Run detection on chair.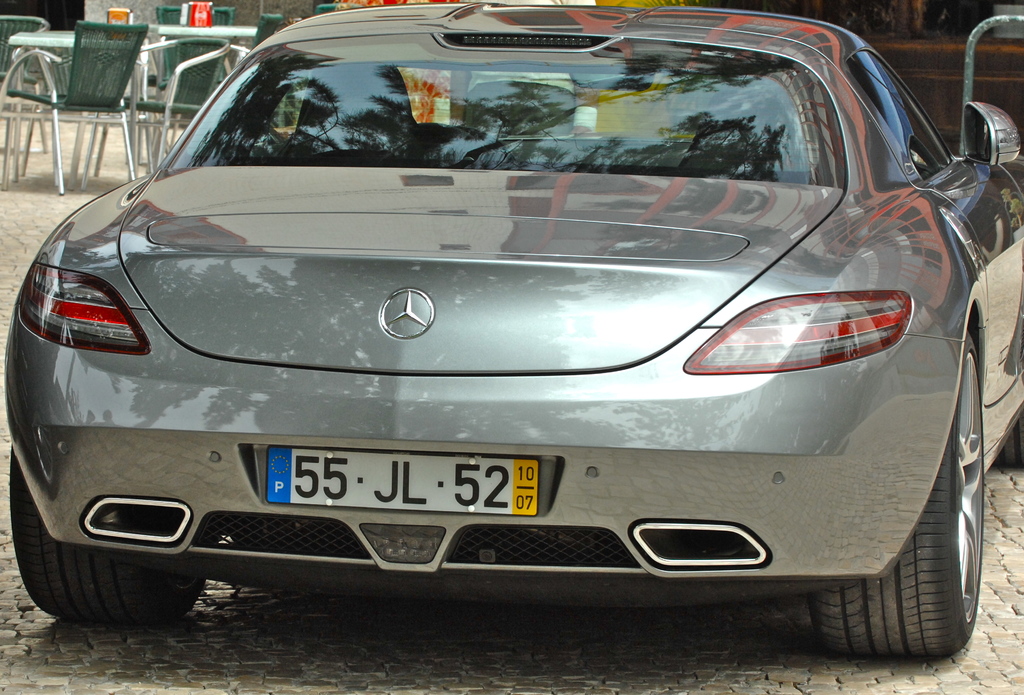
Result: crop(0, 16, 52, 152).
